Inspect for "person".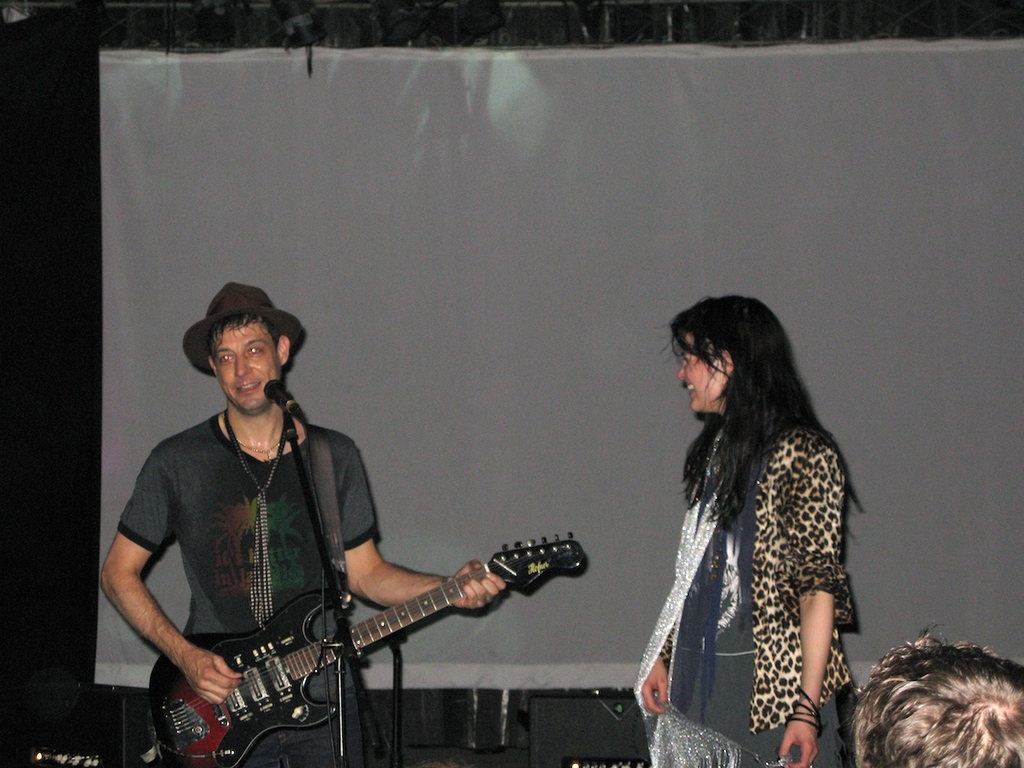
Inspection: region(635, 288, 870, 767).
